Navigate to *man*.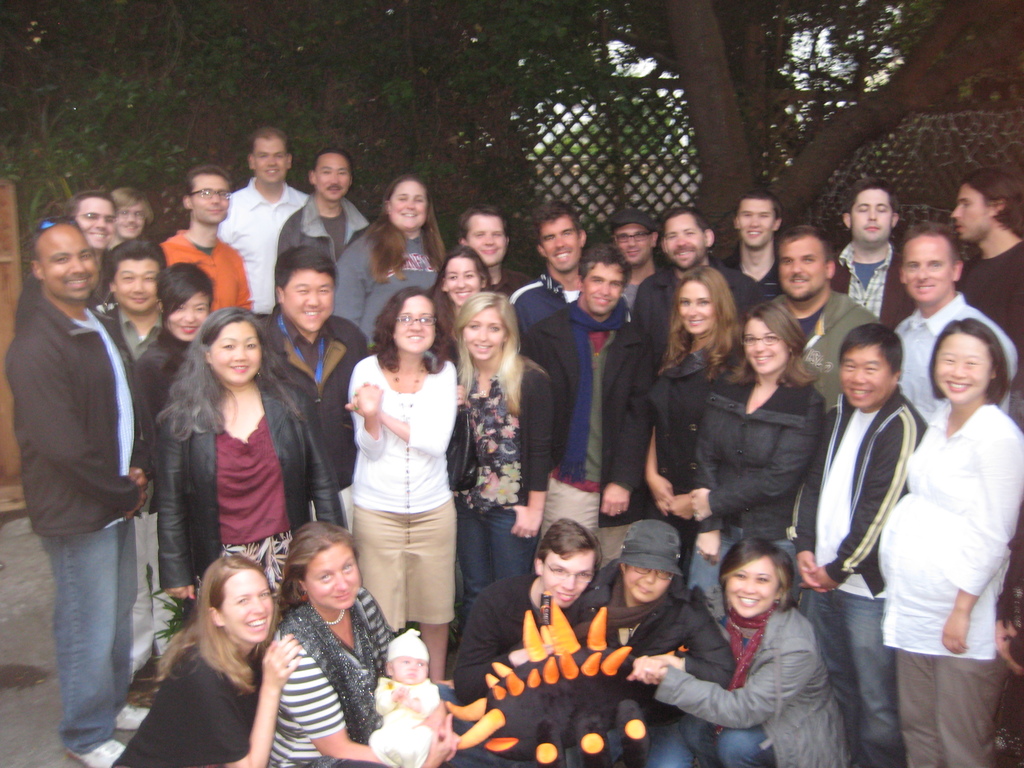
Navigation target: pyautogui.locateOnScreen(458, 200, 537, 300).
